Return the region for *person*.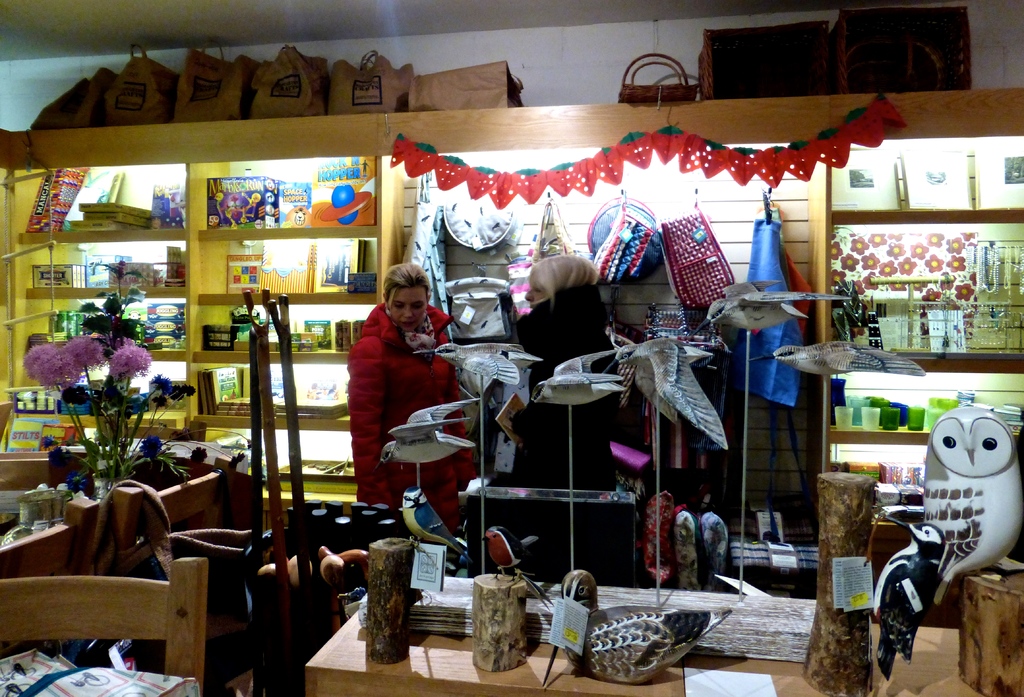
<box>504,244,643,605</box>.
